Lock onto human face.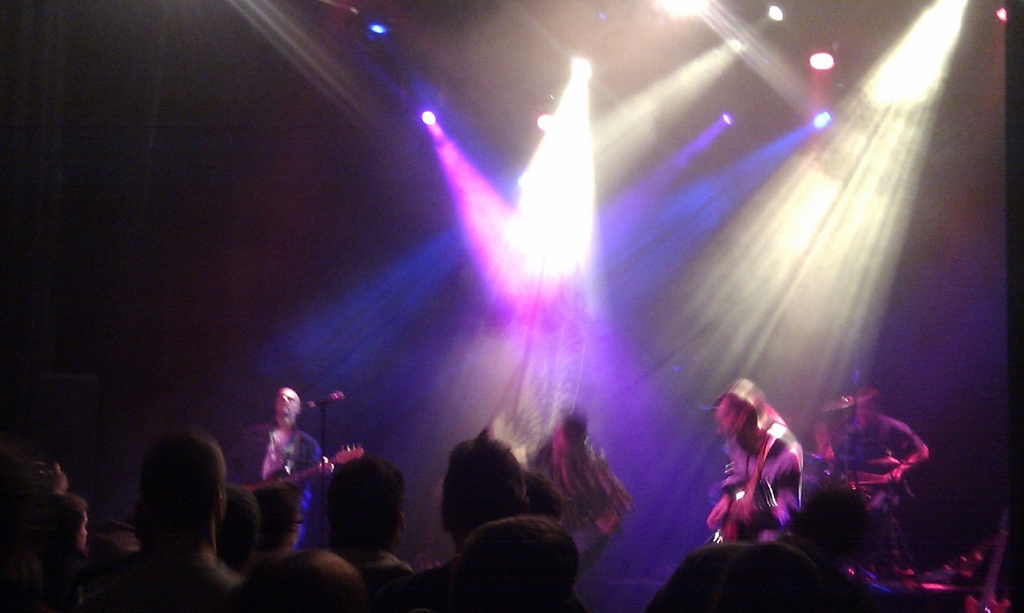
Locked: crop(275, 384, 303, 419).
